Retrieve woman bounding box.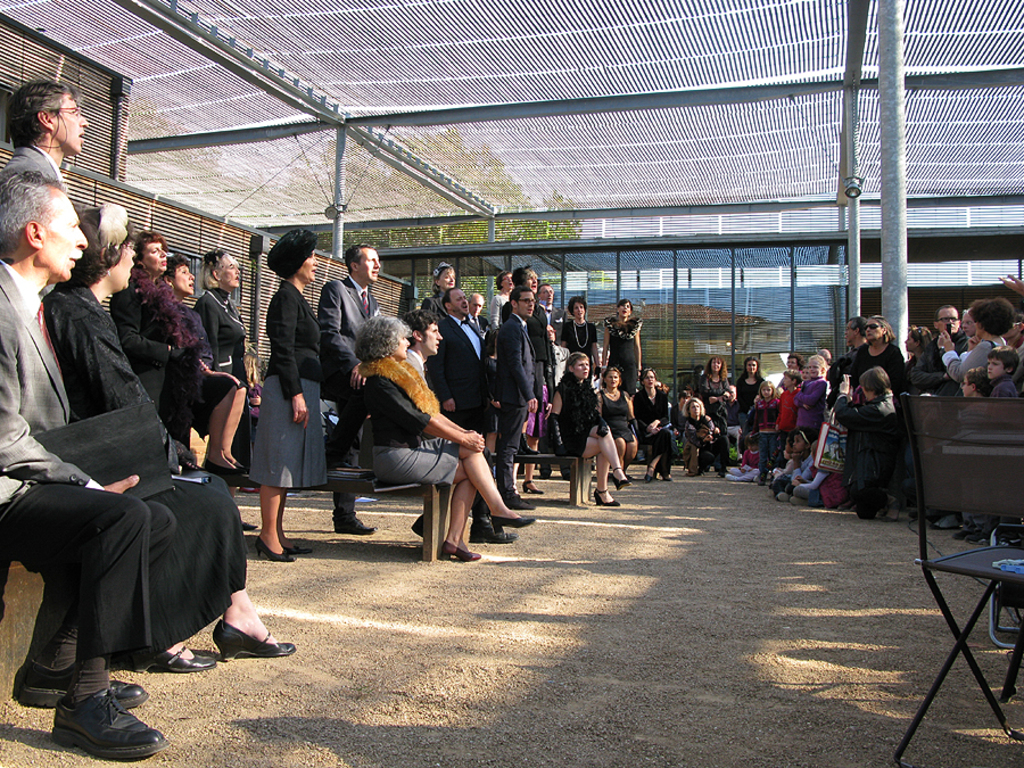
Bounding box: bbox=[633, 368, 674, 482].
